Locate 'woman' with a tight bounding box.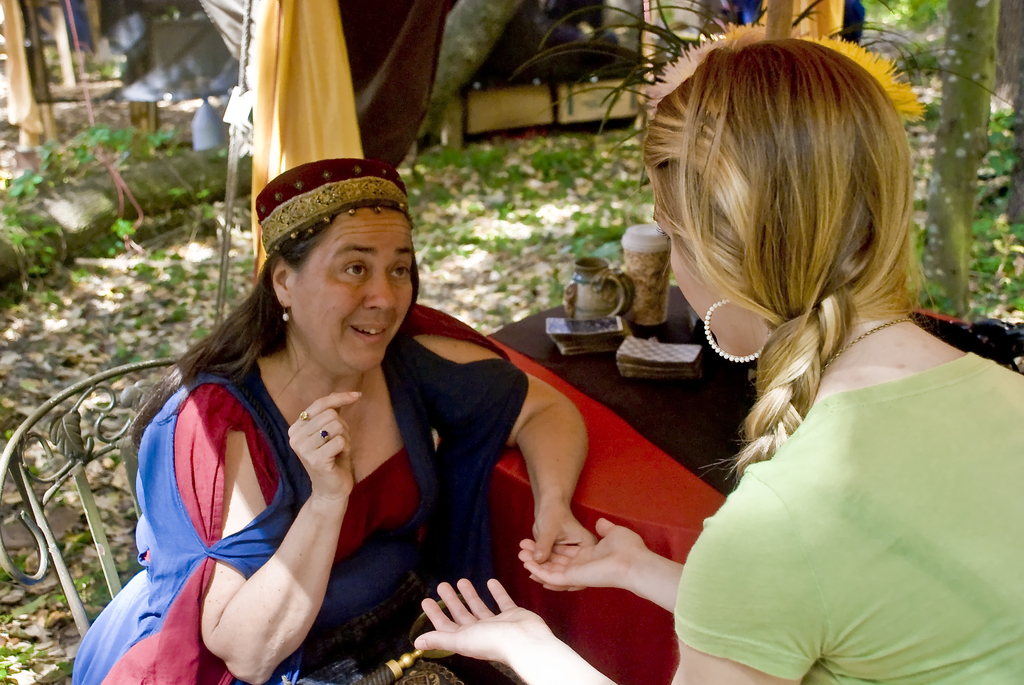
<bbox>410, 31, 1023, 684</bbox>.
